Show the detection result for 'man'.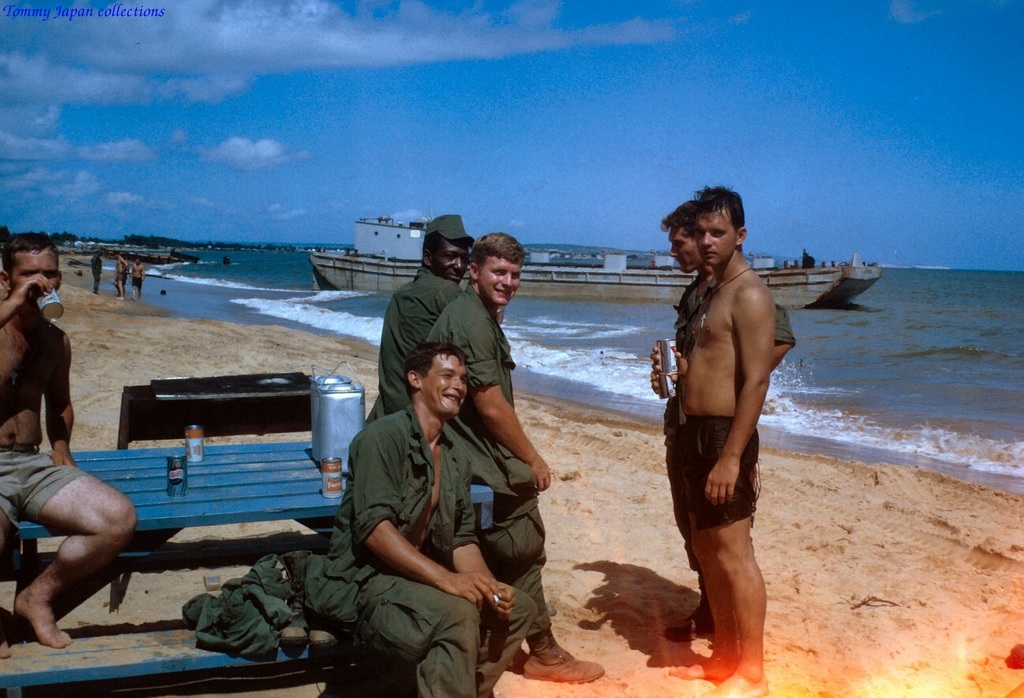
select_region(425, 234, 607, 685).
